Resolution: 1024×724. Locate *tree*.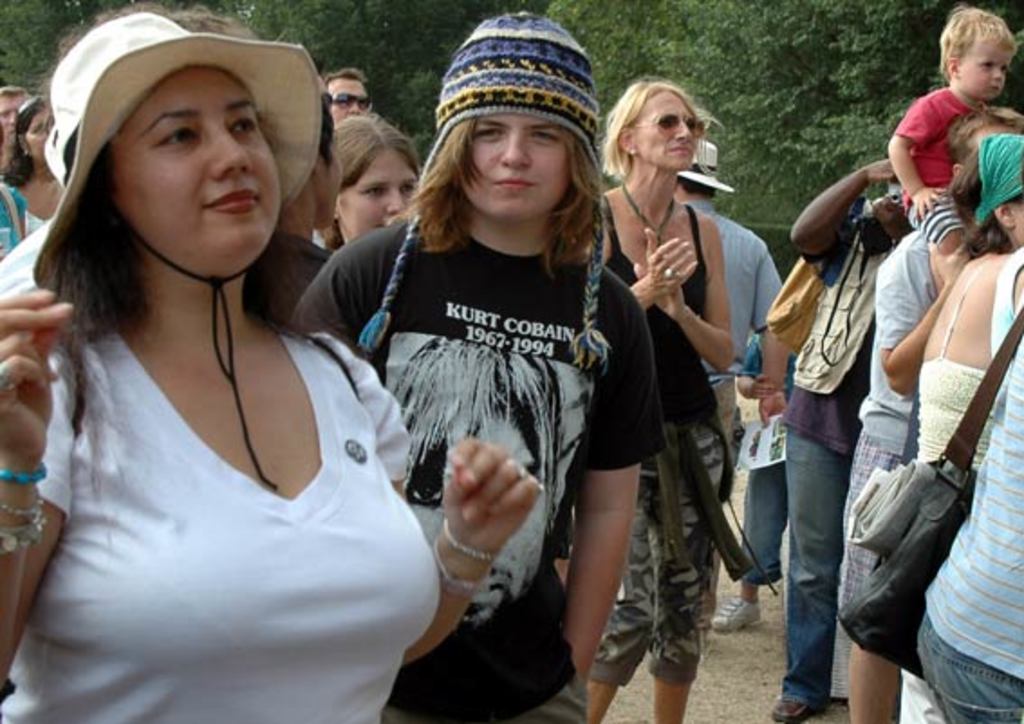
l=0, t=0, r=549, b=172.
